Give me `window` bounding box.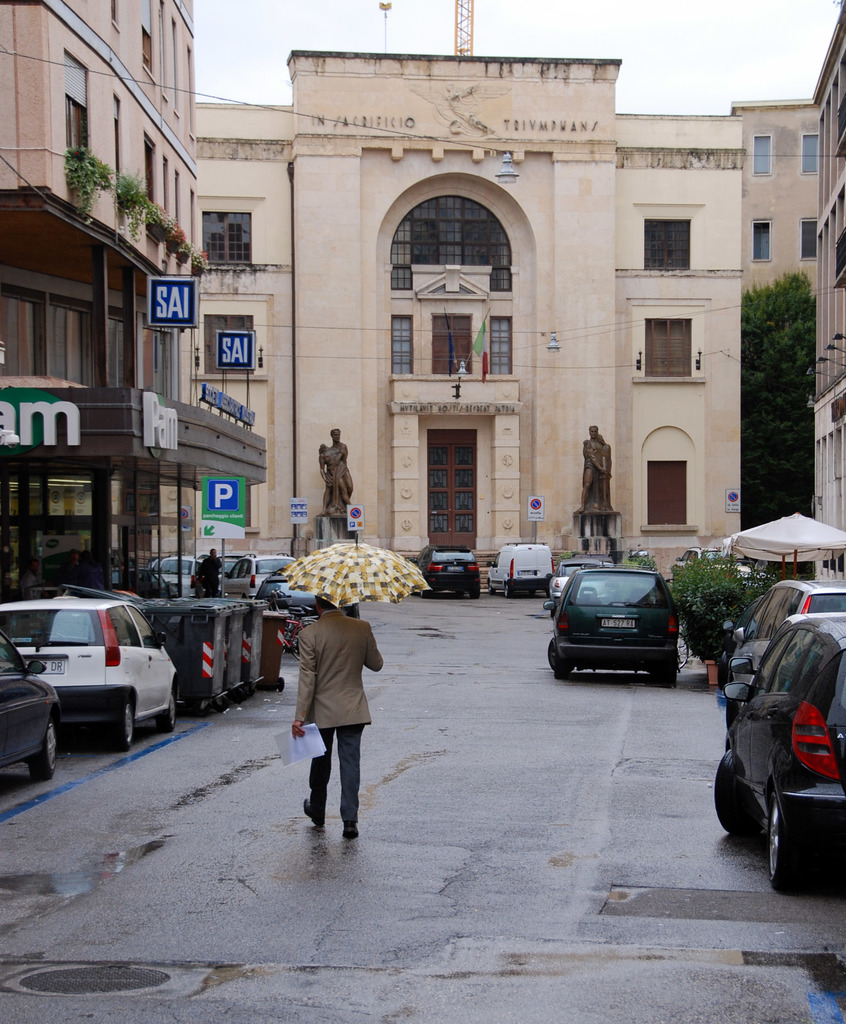
(left=754, top=216, right=770, bottom=259).
